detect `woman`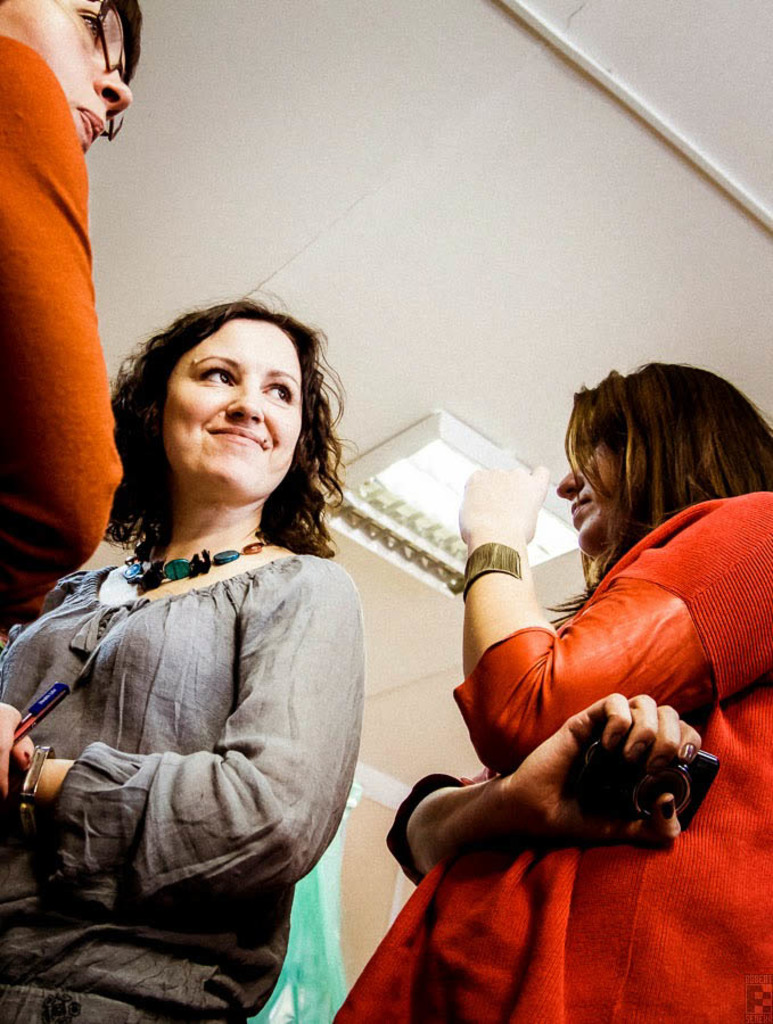
(381,269,735,971)
